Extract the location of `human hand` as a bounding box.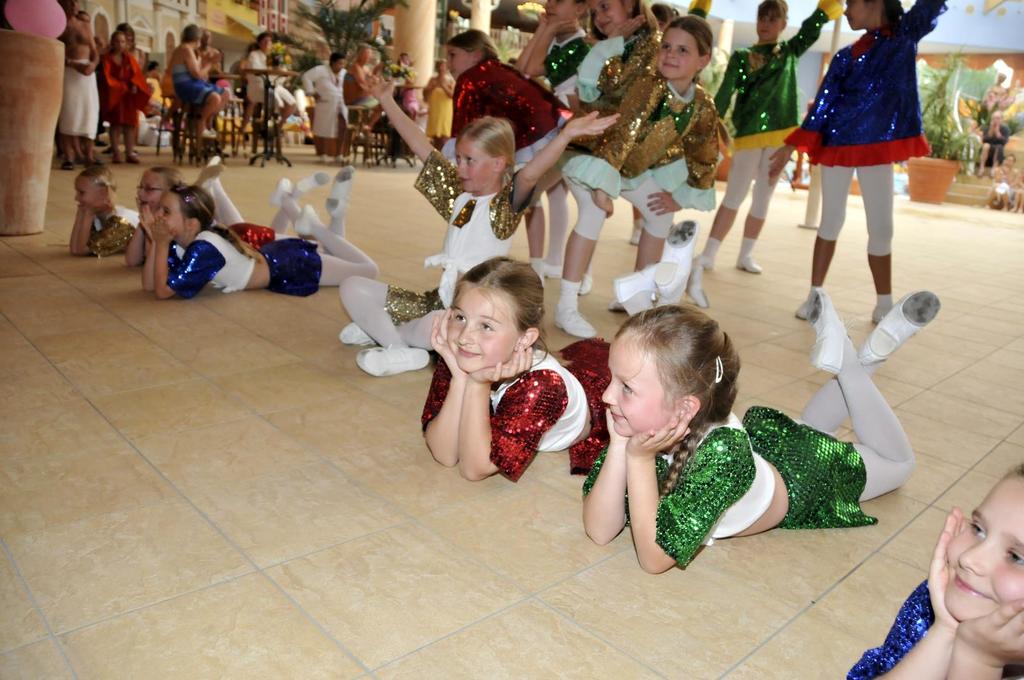
detection(431, 307, 465, 378).
